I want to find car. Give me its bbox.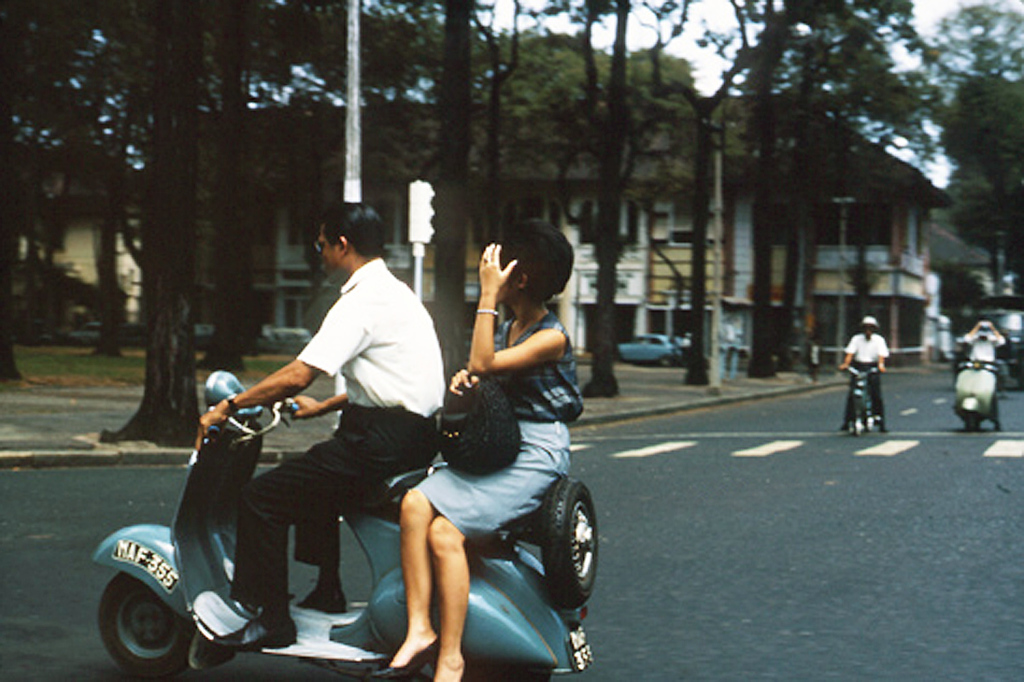
620,332,676,372.
